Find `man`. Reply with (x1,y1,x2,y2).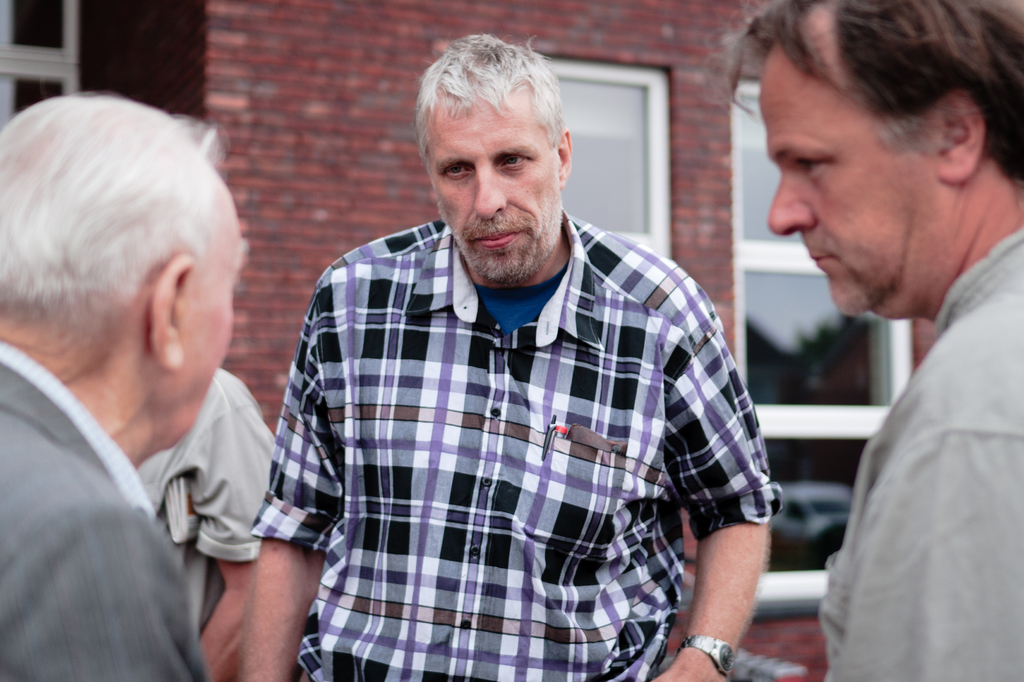
(138,362,278,681).
